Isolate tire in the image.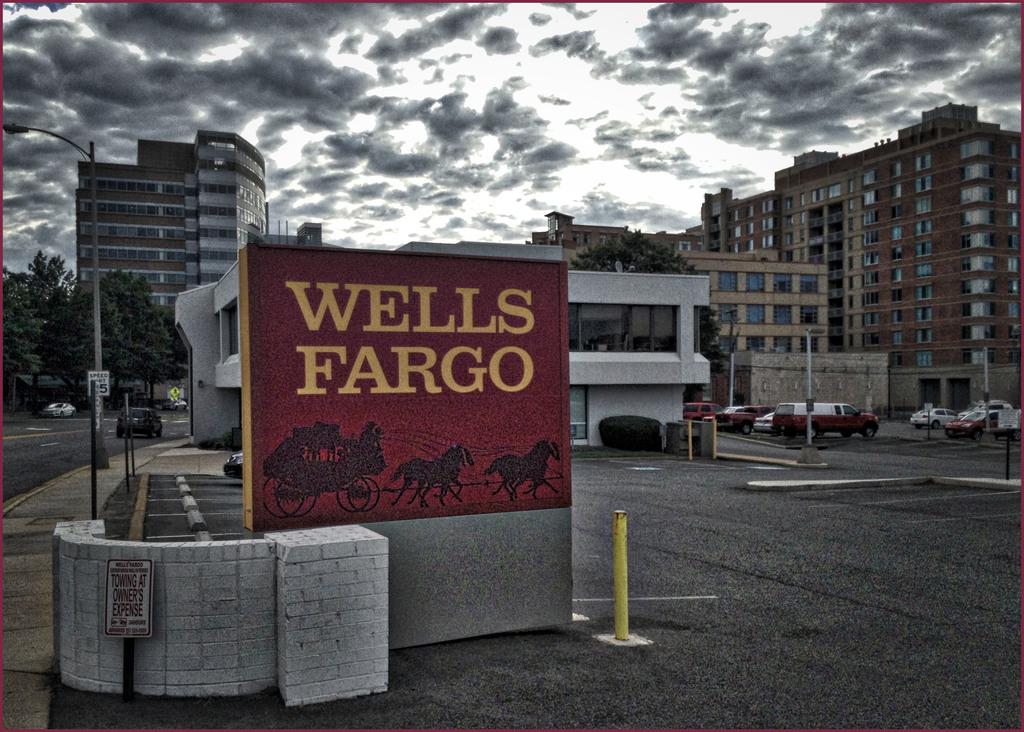
Isolated region: (x1=841, y1=432, x2=853, y2=435).
